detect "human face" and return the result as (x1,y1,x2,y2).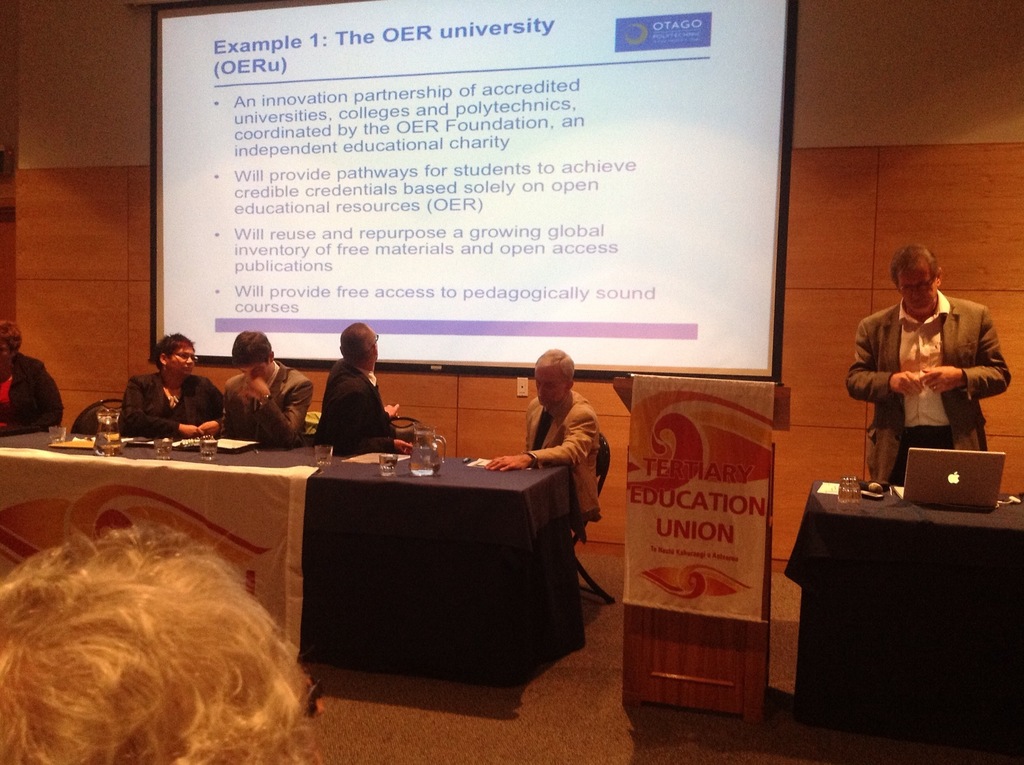
(166,348,196,376).
